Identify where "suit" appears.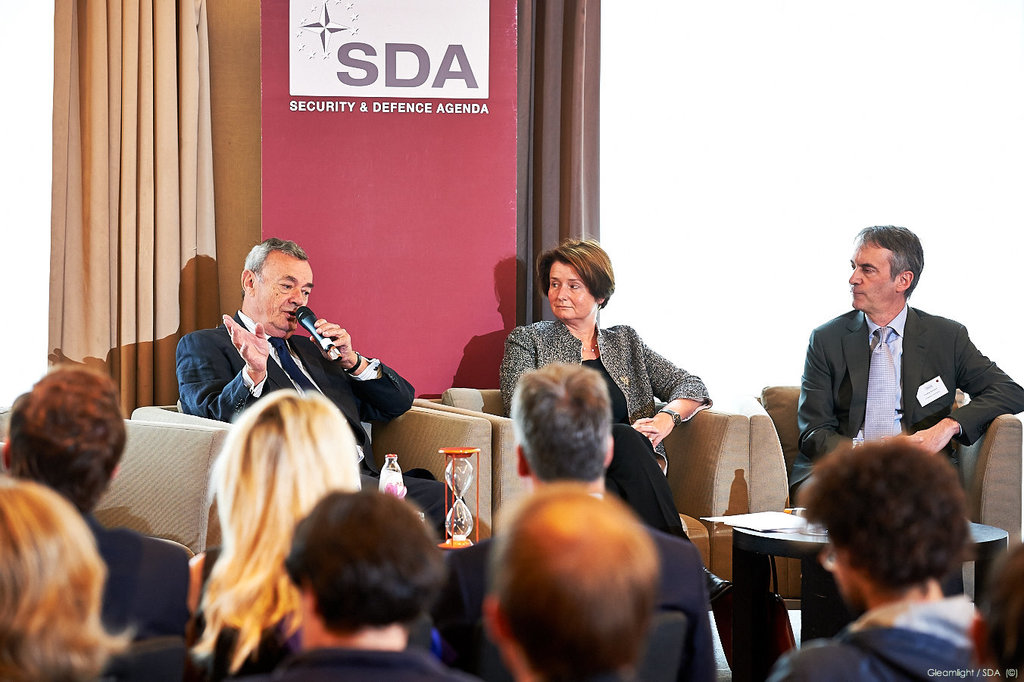
Appears at crop(180, 309, 464, 543).
